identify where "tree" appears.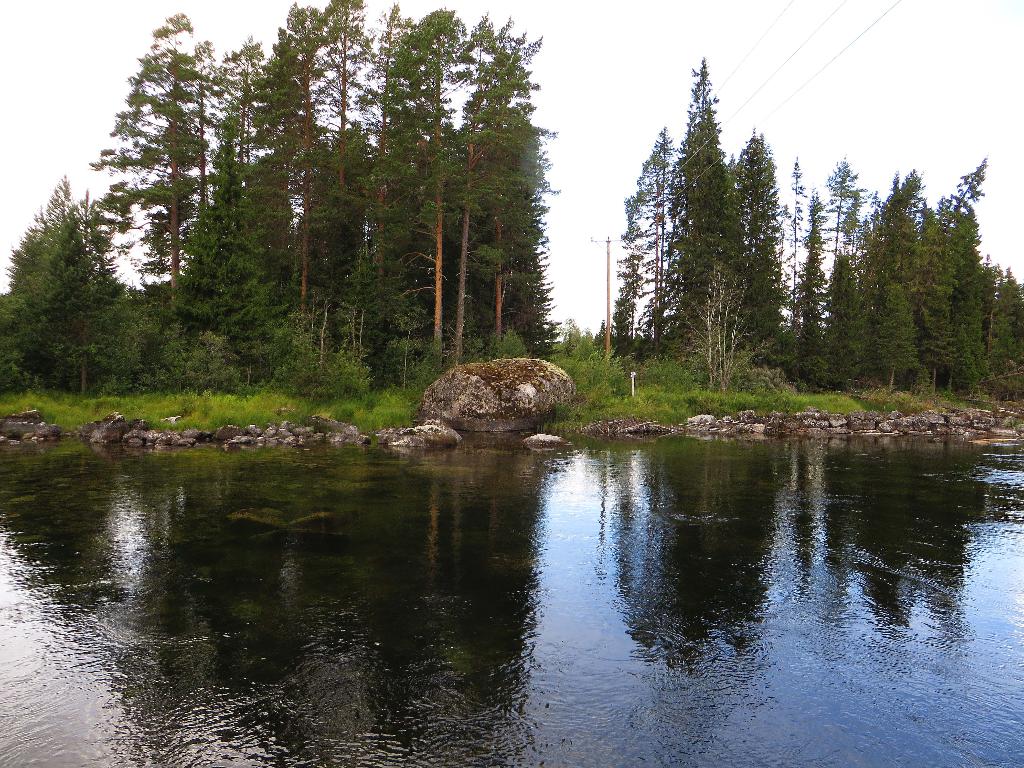
Appears at detection(669, 61, 745, 346).
